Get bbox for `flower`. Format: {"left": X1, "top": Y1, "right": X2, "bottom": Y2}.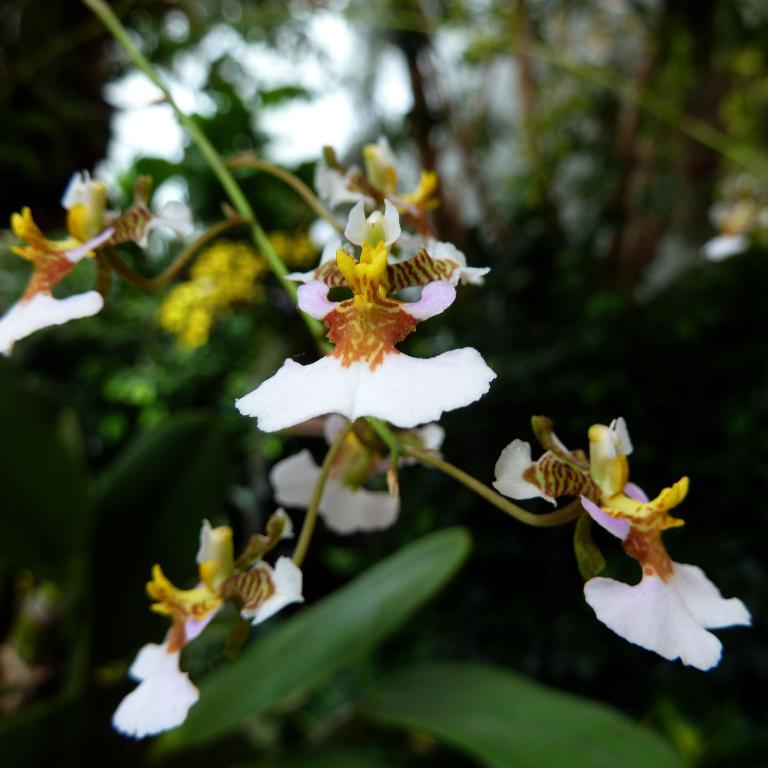
{"left": 233, "top": 237, "right": 498, "bottom": 433}.
